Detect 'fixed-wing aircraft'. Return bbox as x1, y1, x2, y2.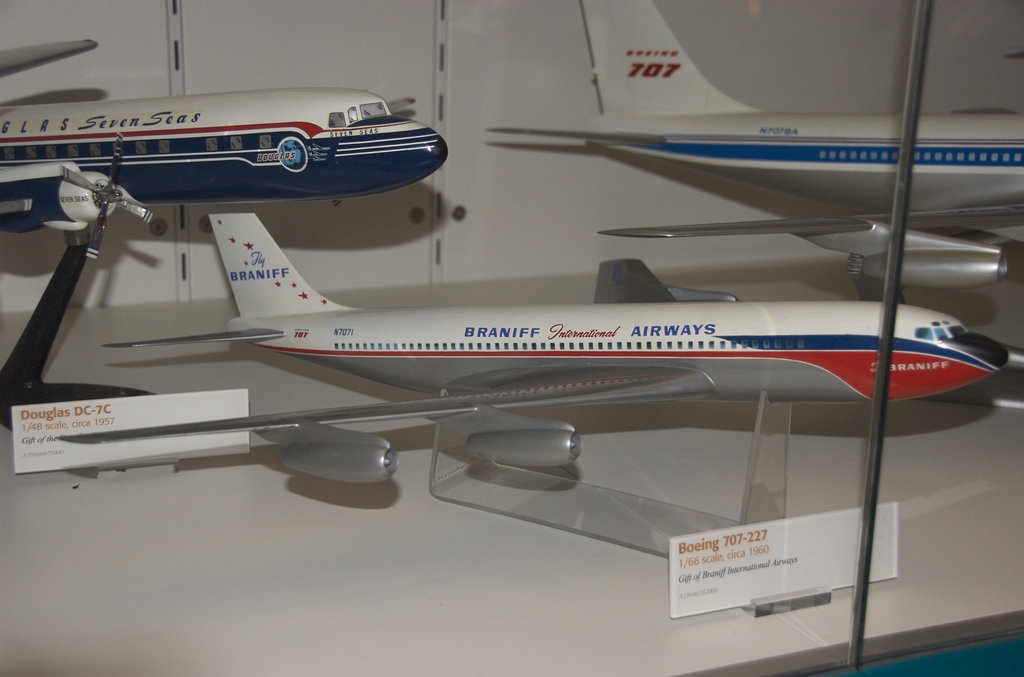
110, 211, 1015, 481.
